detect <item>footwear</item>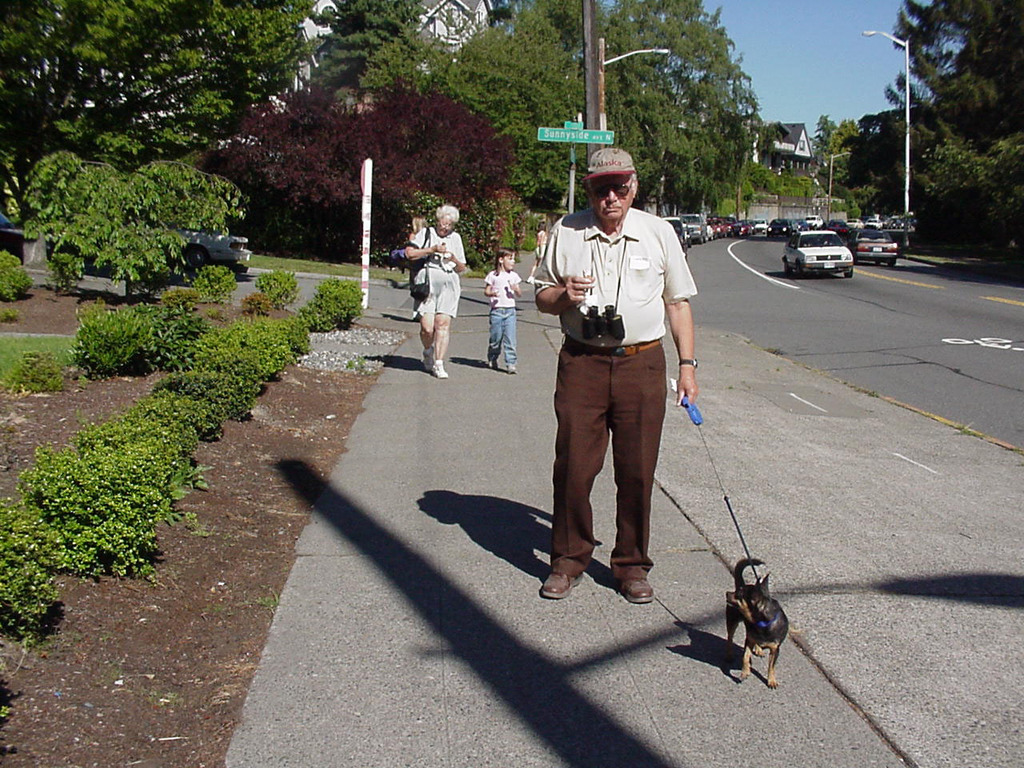
[539, 568, 581, 600]
